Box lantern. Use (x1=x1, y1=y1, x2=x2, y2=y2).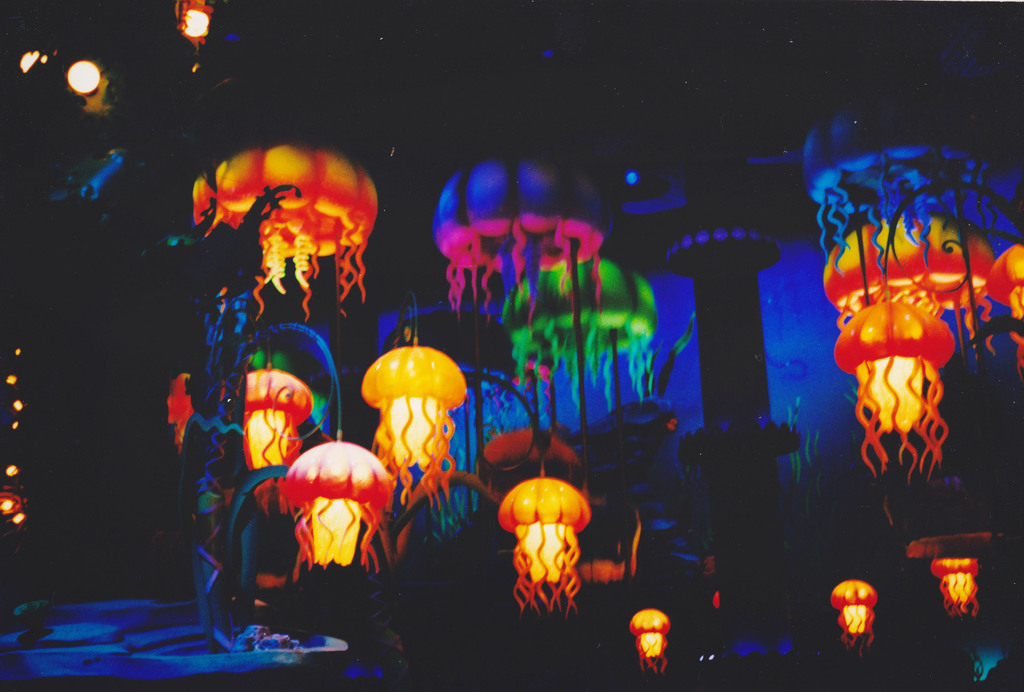
(x1=360, y1=344, x2=465, y2=501).
